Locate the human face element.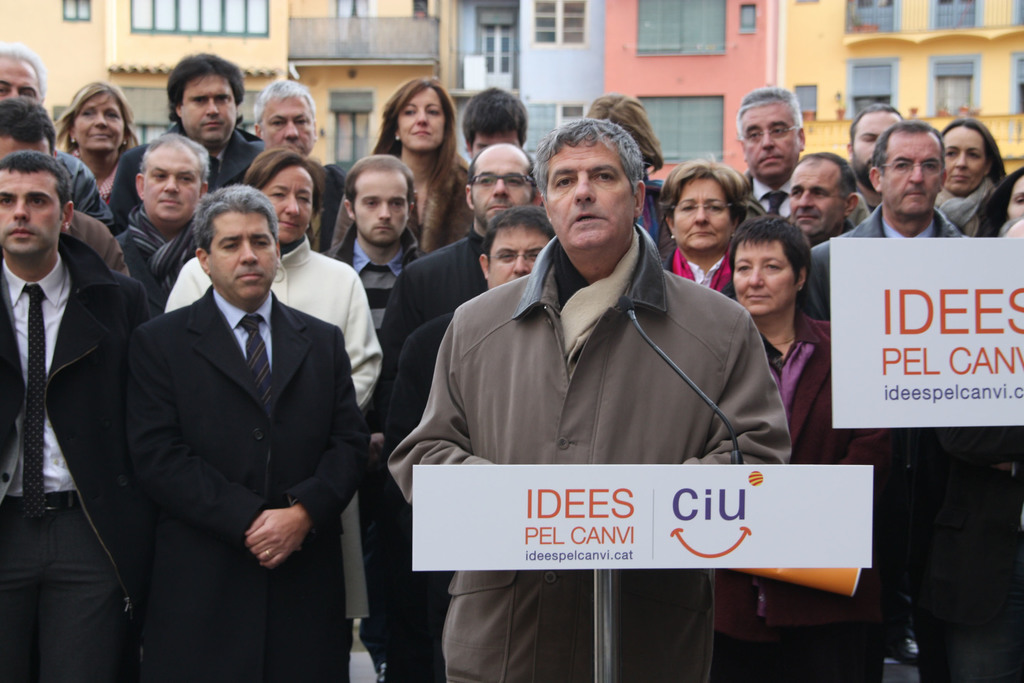
Element bbox: rect(184, 77, 236, 143).
